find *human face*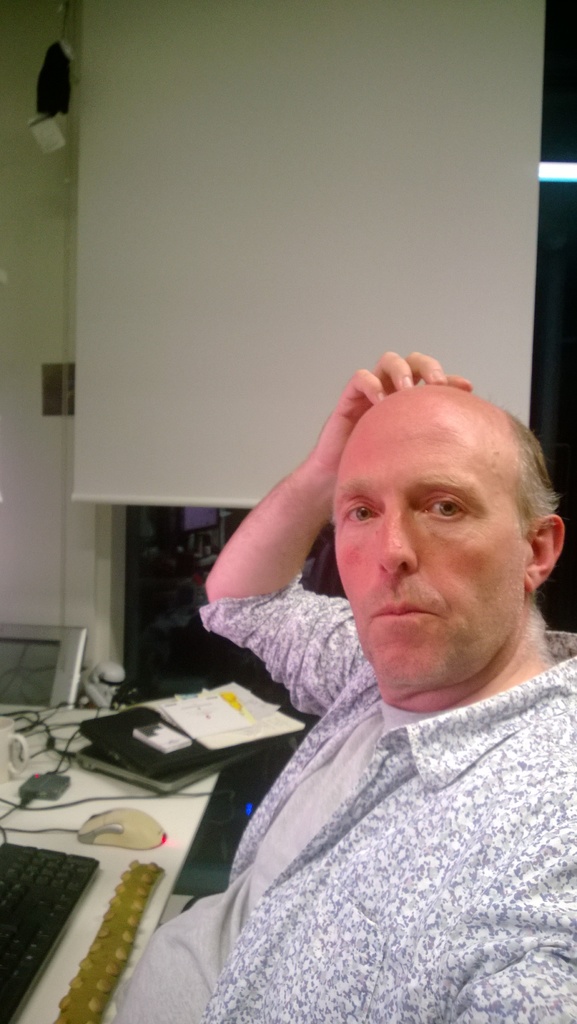
(332,392,534,690)
